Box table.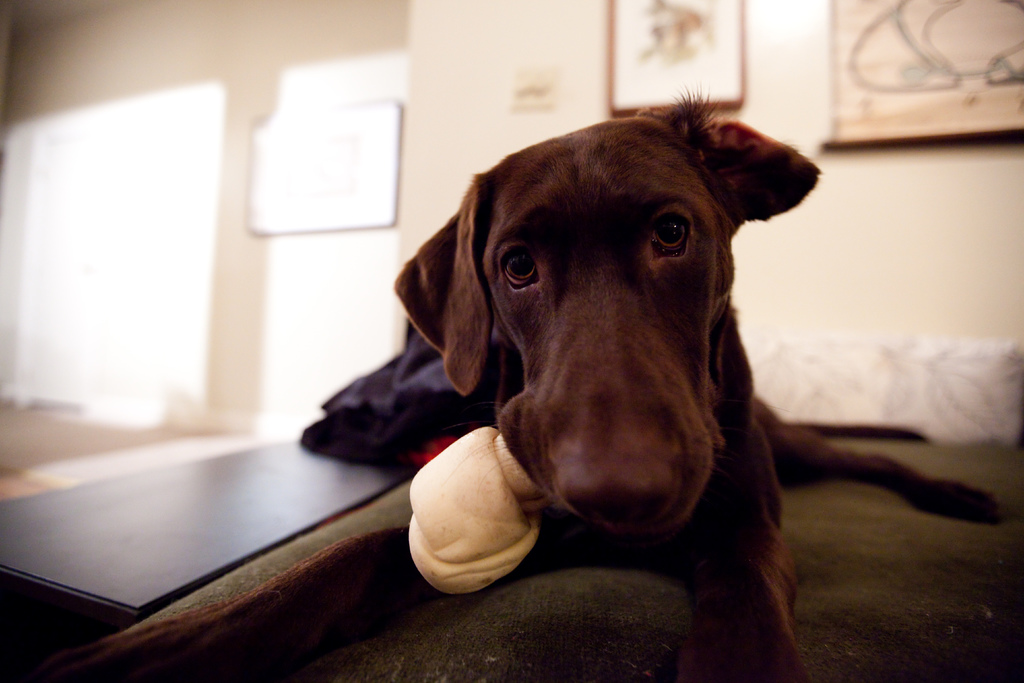
<box>1,433,410,639</box>.
